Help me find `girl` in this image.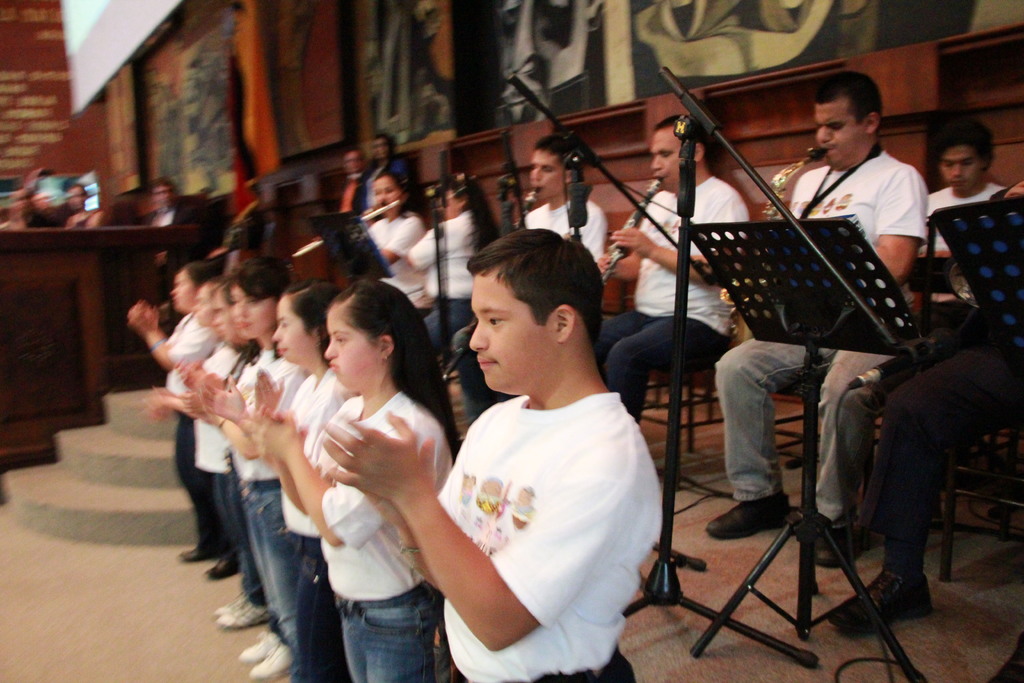
Found it: box(359, 172, 425, 302).
